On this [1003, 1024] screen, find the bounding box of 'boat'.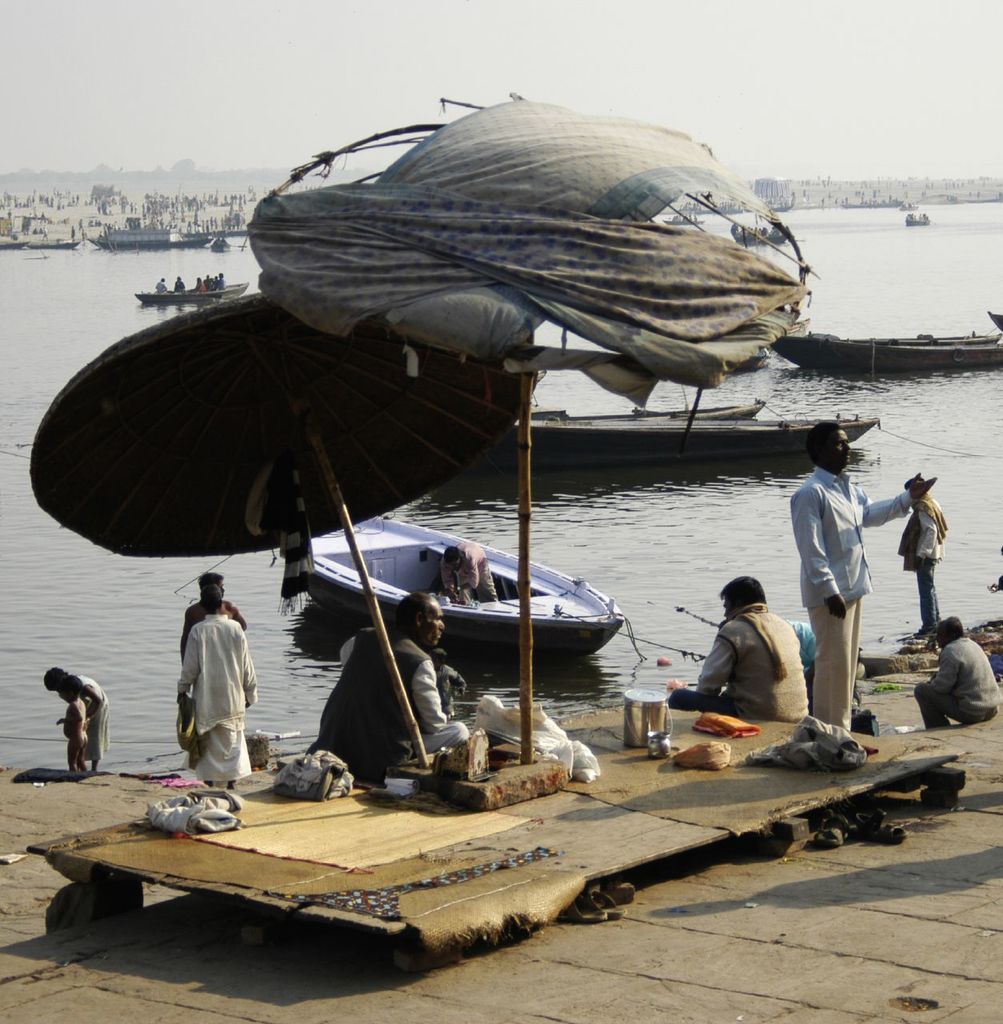
Bounding box: [188, 227, 245, 242].
